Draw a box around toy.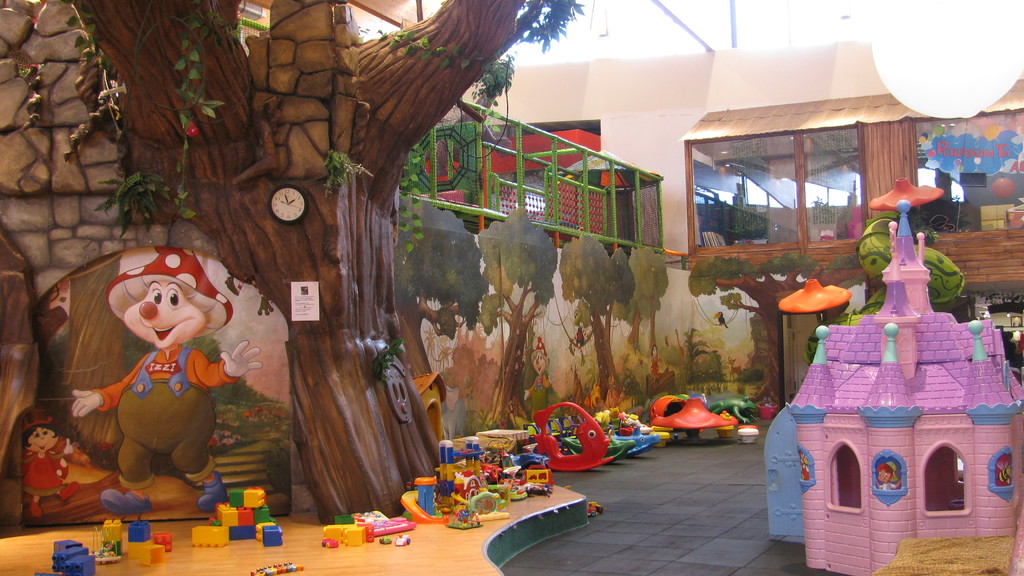
bbox=(51, 542, 83, 575).
